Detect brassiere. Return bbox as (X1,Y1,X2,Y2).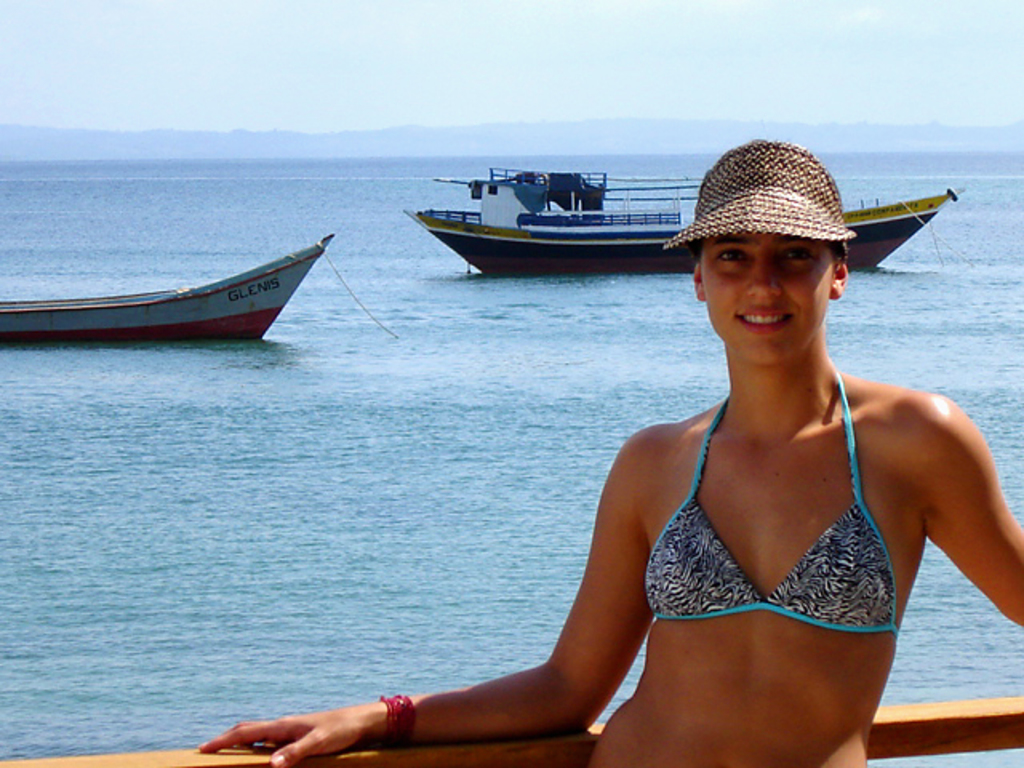
(624,403,936,638).
